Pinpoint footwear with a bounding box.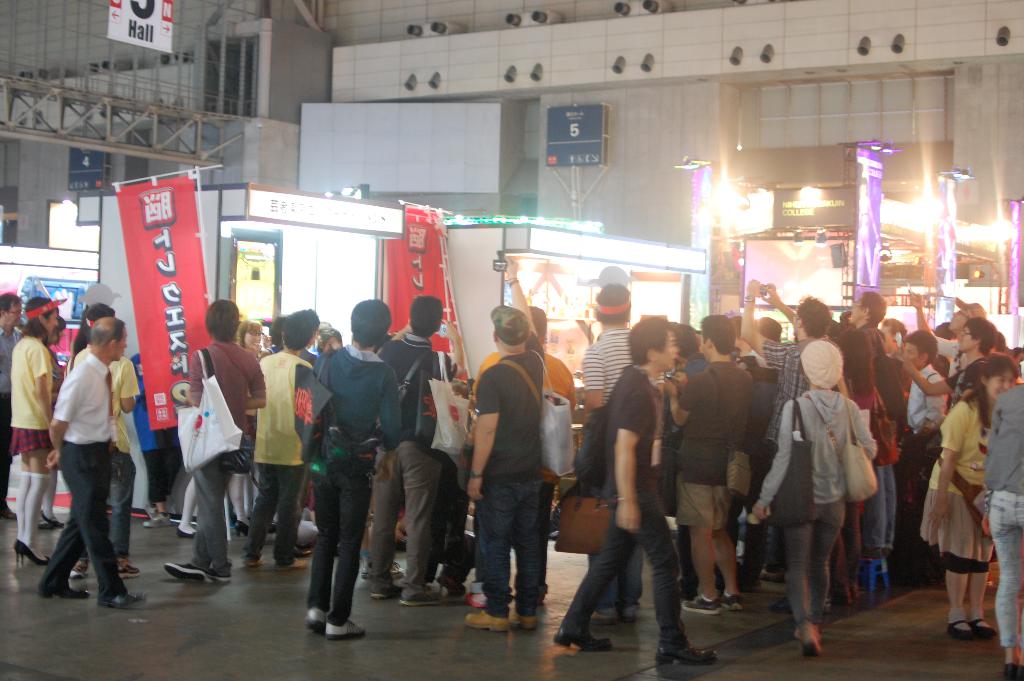
[684,593,719,614].
